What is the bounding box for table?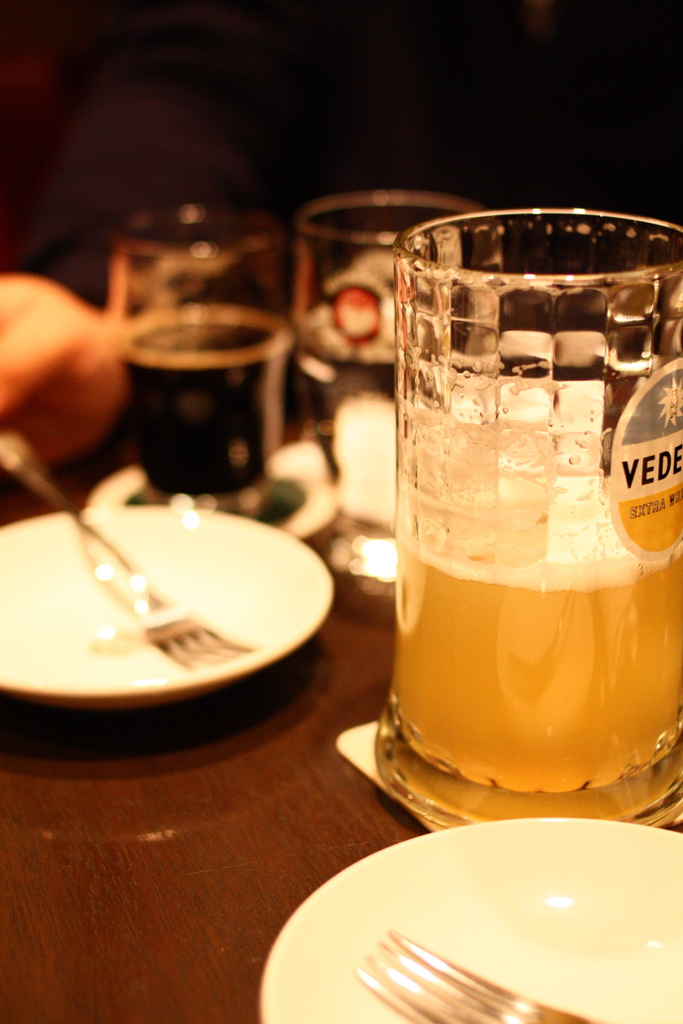
pyautogui.locateOnScreen(58, 268, 682, 1007).
